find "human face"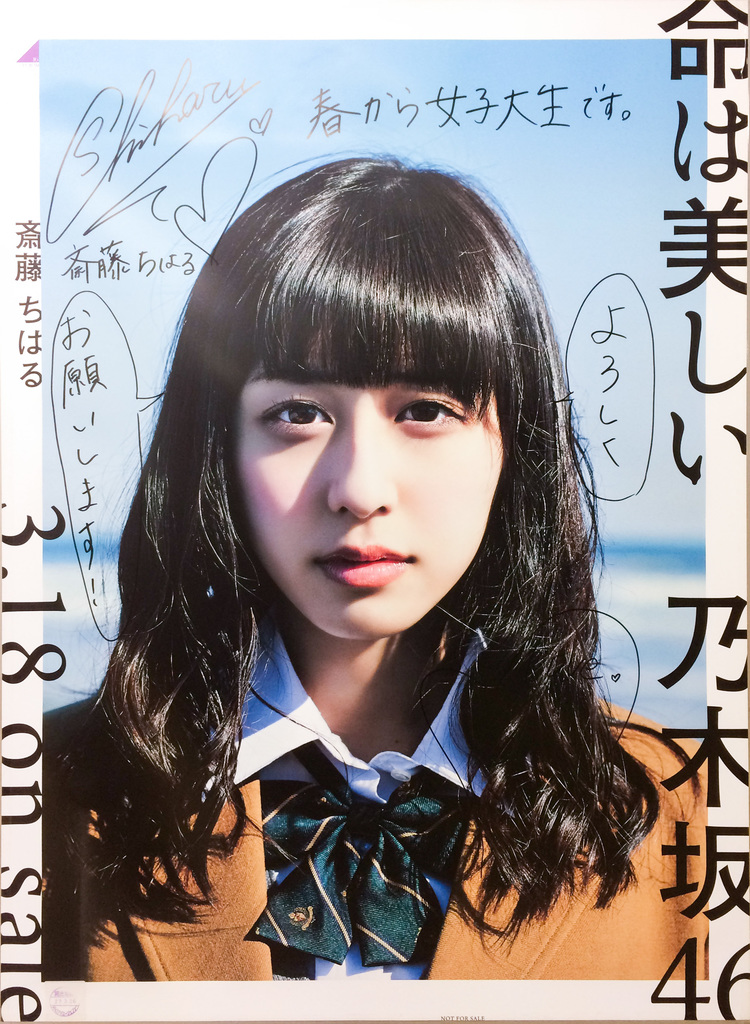
<bbox>222, 282, 508, 644</bbox>
